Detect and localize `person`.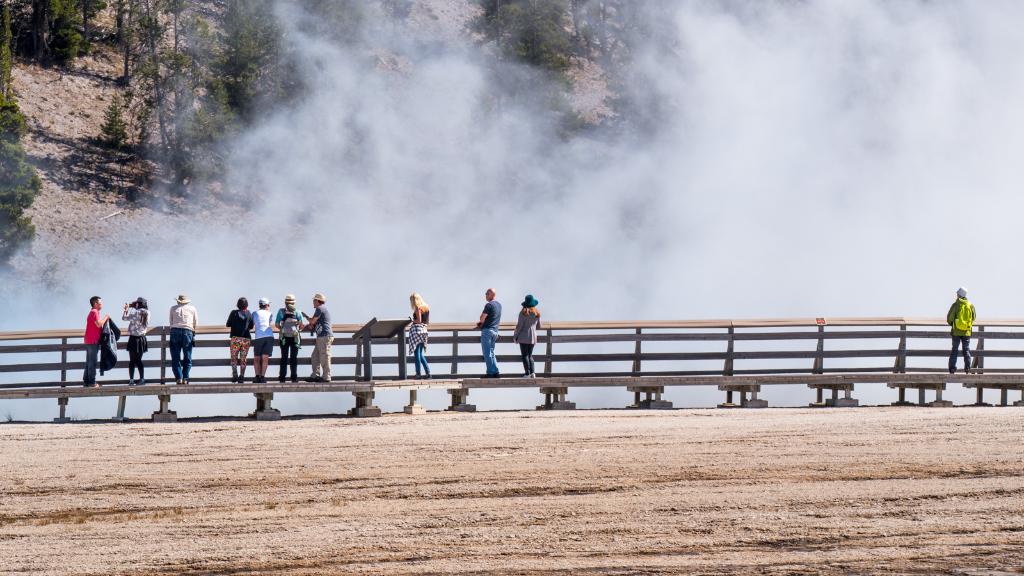
Localized at detection(406, 294, 433, 378).
